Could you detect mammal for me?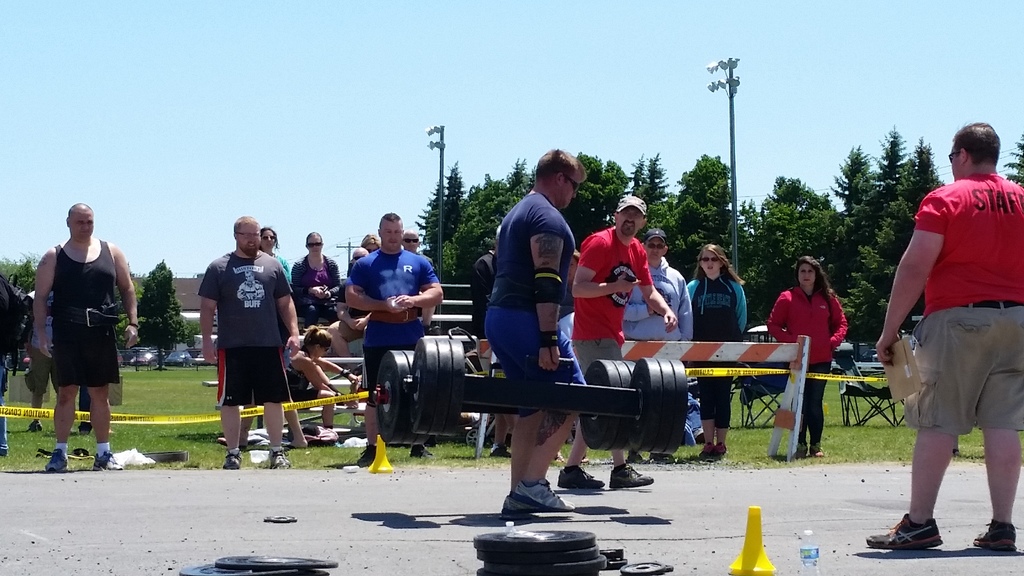
Detection result: bbox=(360, 232, 379, 252).
